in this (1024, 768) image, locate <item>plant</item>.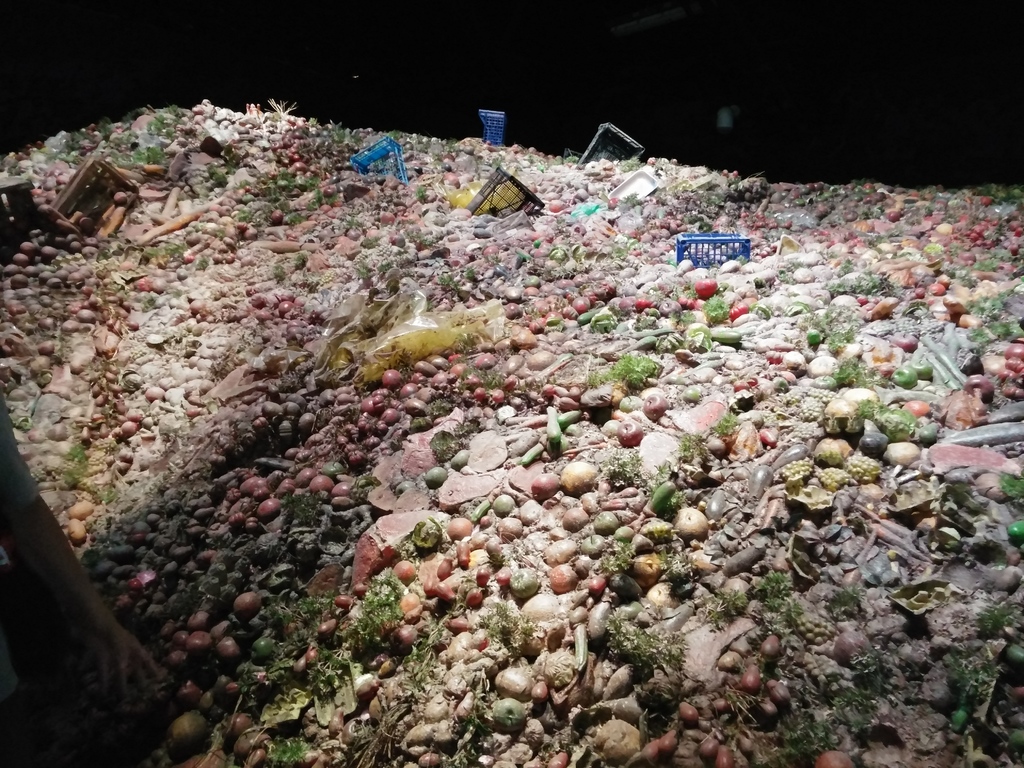
Bounding box: select_region(143, 243, 184, 257).
